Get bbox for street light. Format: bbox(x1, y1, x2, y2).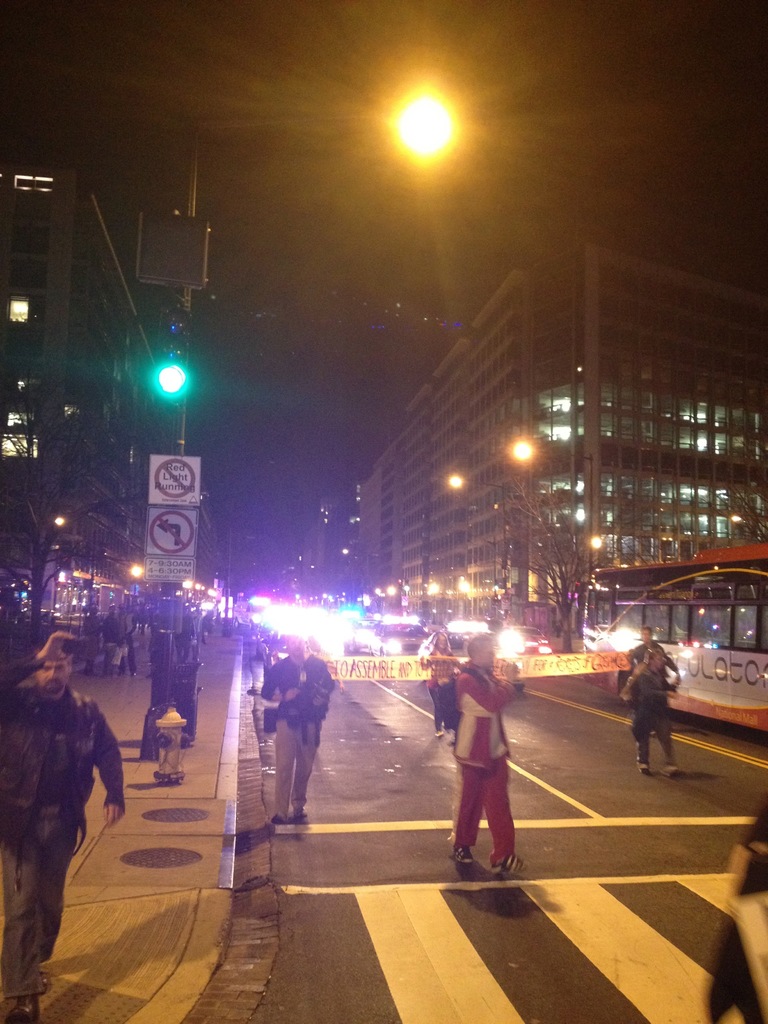
bbox(447, 469, 508, 578).
